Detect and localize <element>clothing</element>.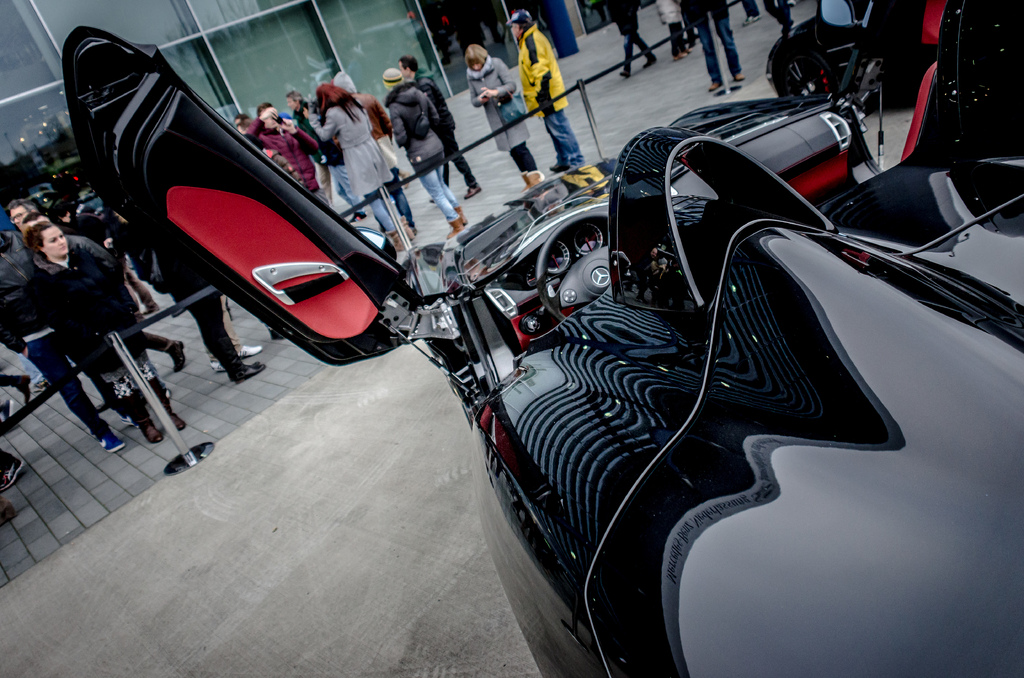
Localized at rect(518, 23, 586, 168).
